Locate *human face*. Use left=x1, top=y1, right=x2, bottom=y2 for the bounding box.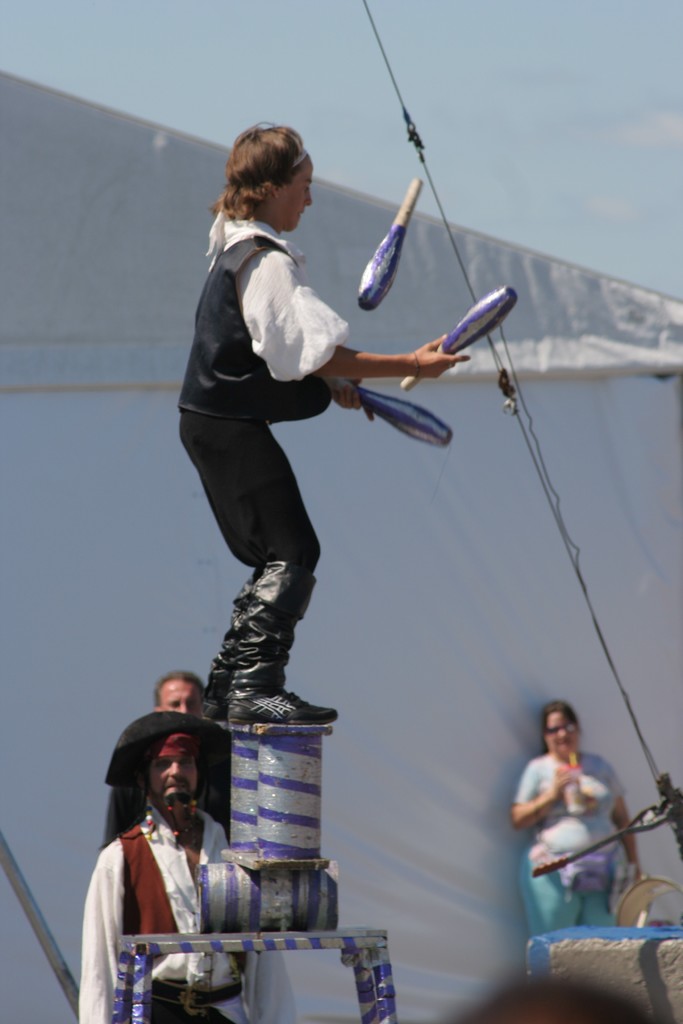
left=270, top=157, right=315, bottom=228.
